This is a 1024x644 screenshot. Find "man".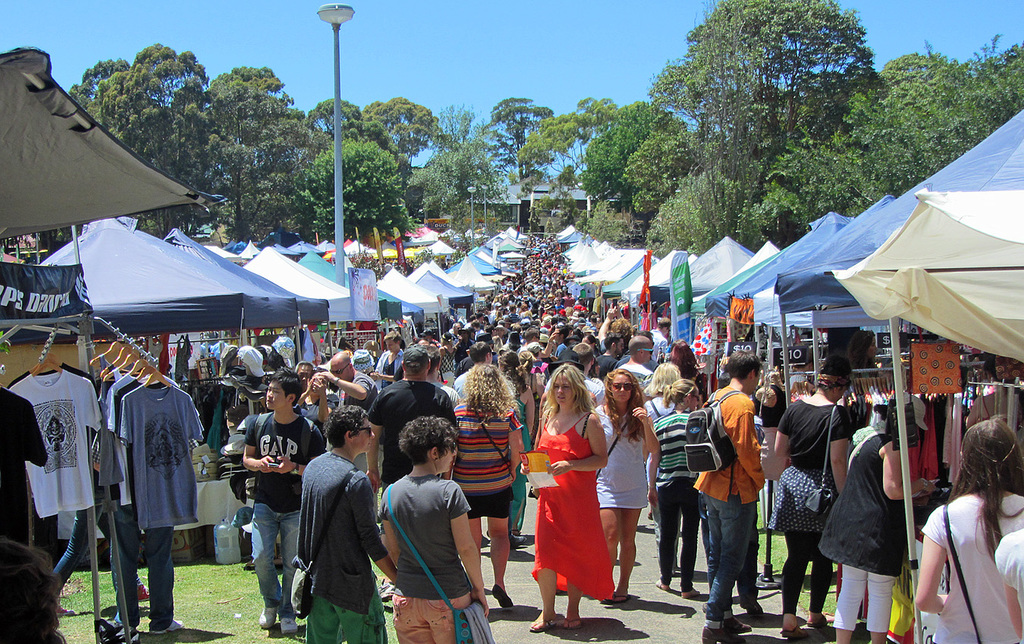
Bounding box: [left=239, top=366, right=325, bottom=635].
